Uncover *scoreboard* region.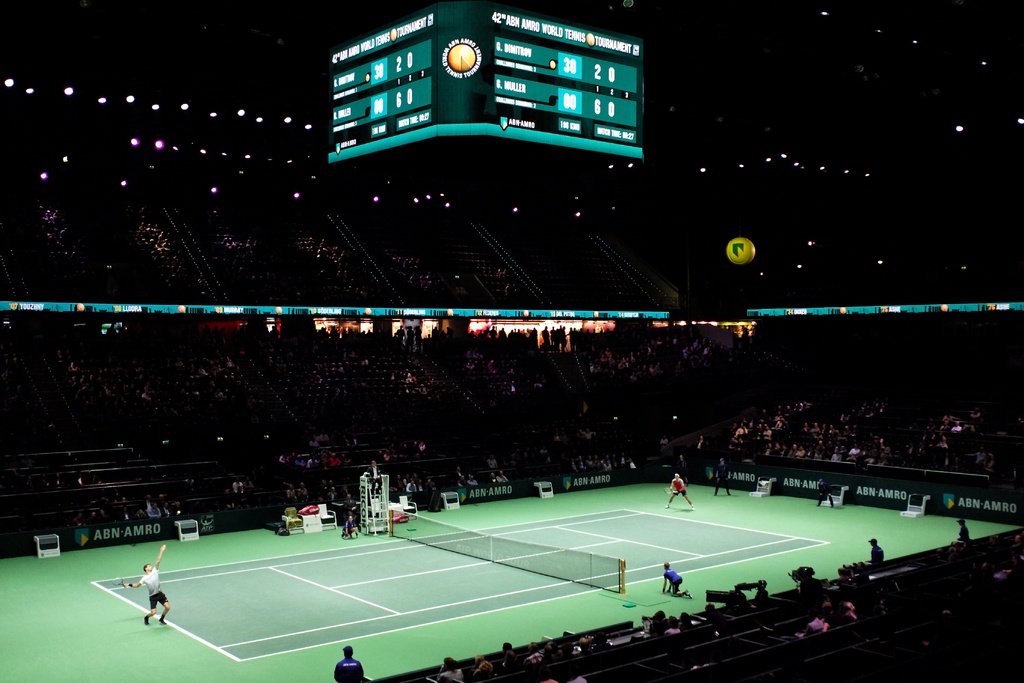
Uncovered: detection(330, 14, 658, 197).
